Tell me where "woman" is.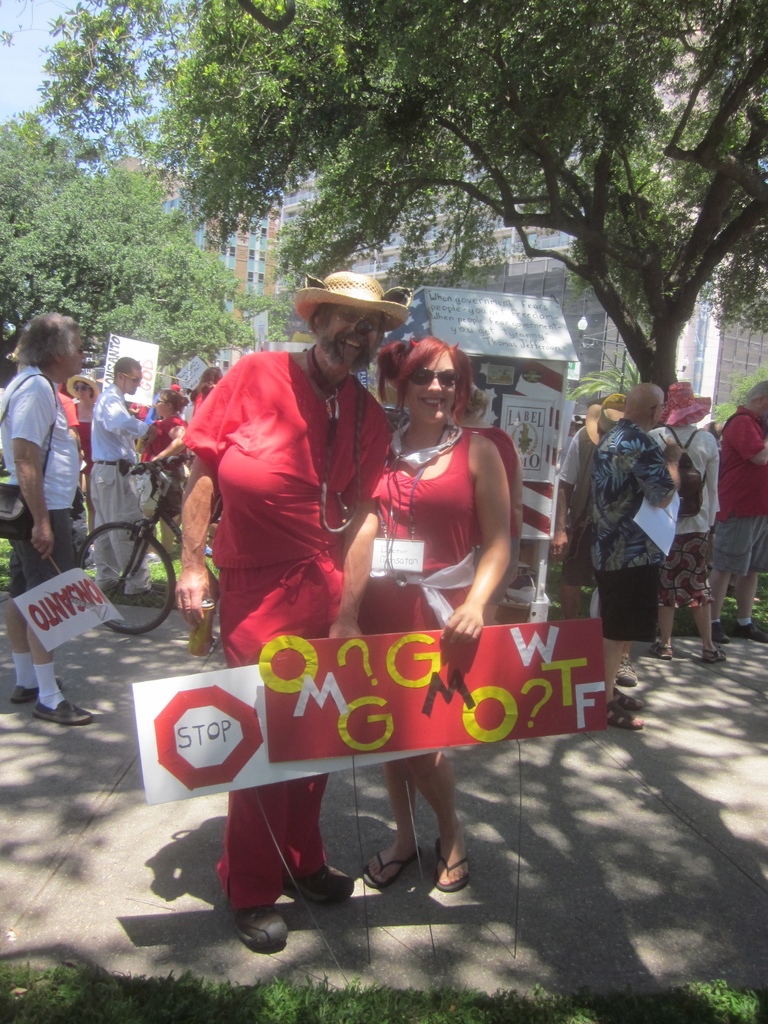
"woman" is at 61:372:102:545.
